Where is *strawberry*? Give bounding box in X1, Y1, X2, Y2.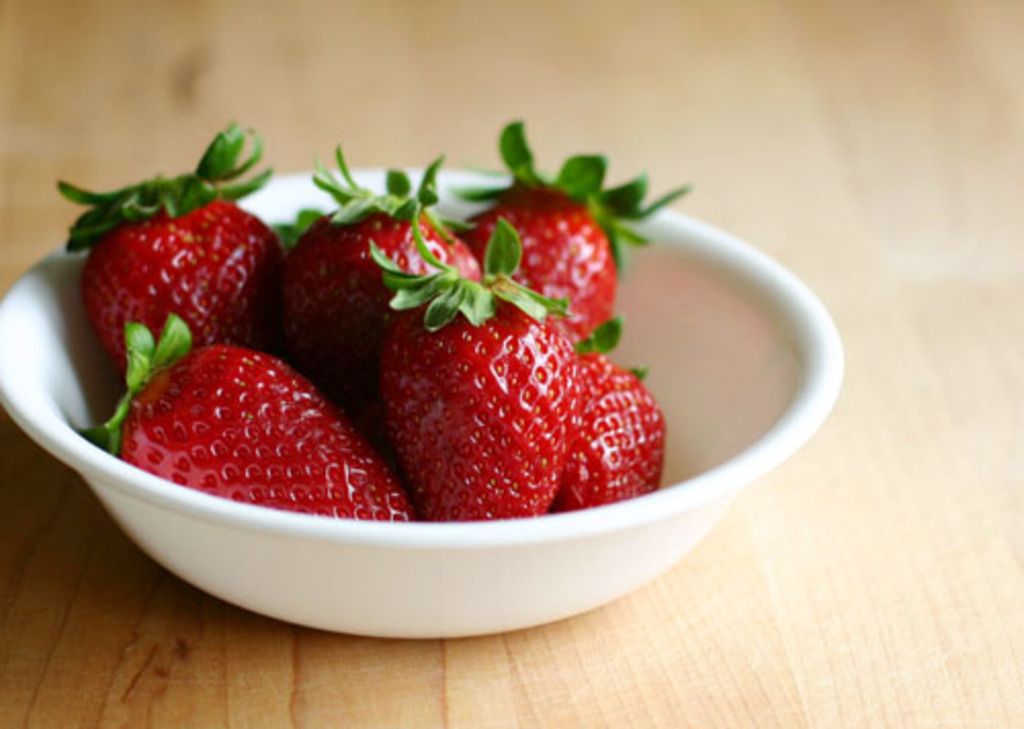
274, 135, 477, 426.
